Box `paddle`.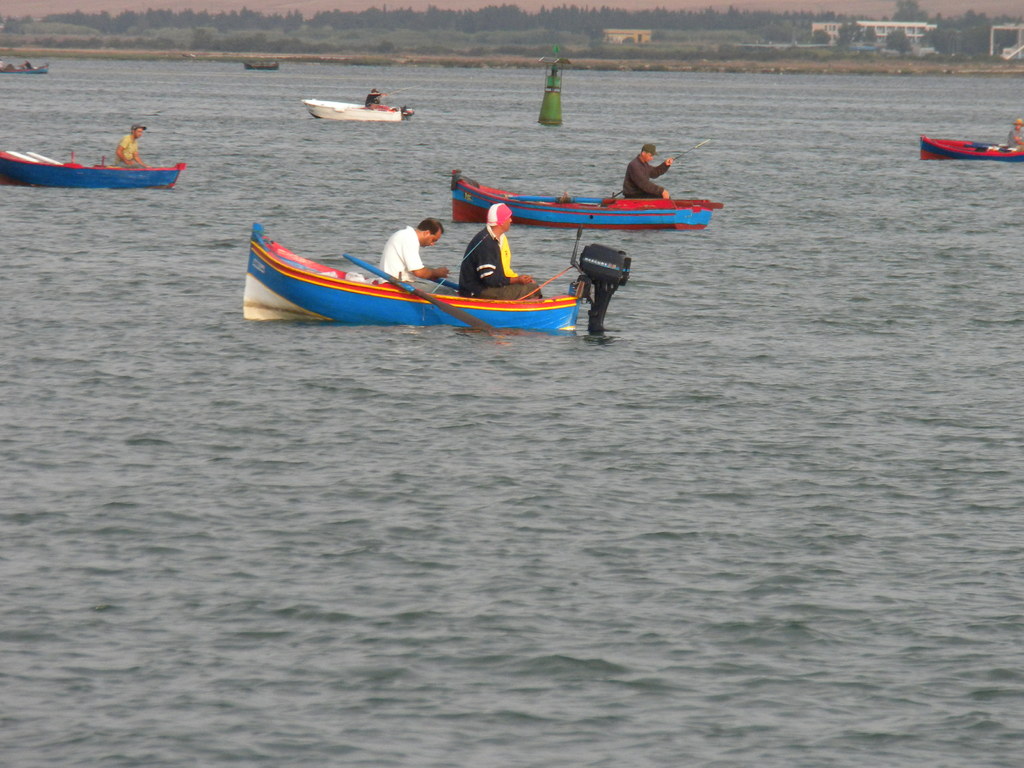
l=504, t=195, r=618, b=202.
